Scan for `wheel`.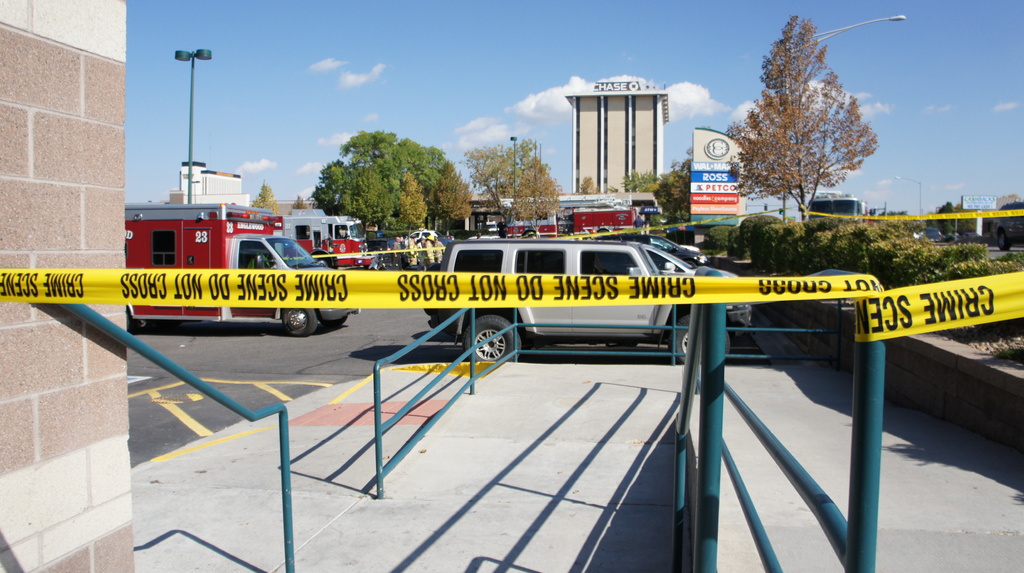
Scan result: locate(668, 315, 732, 365).
